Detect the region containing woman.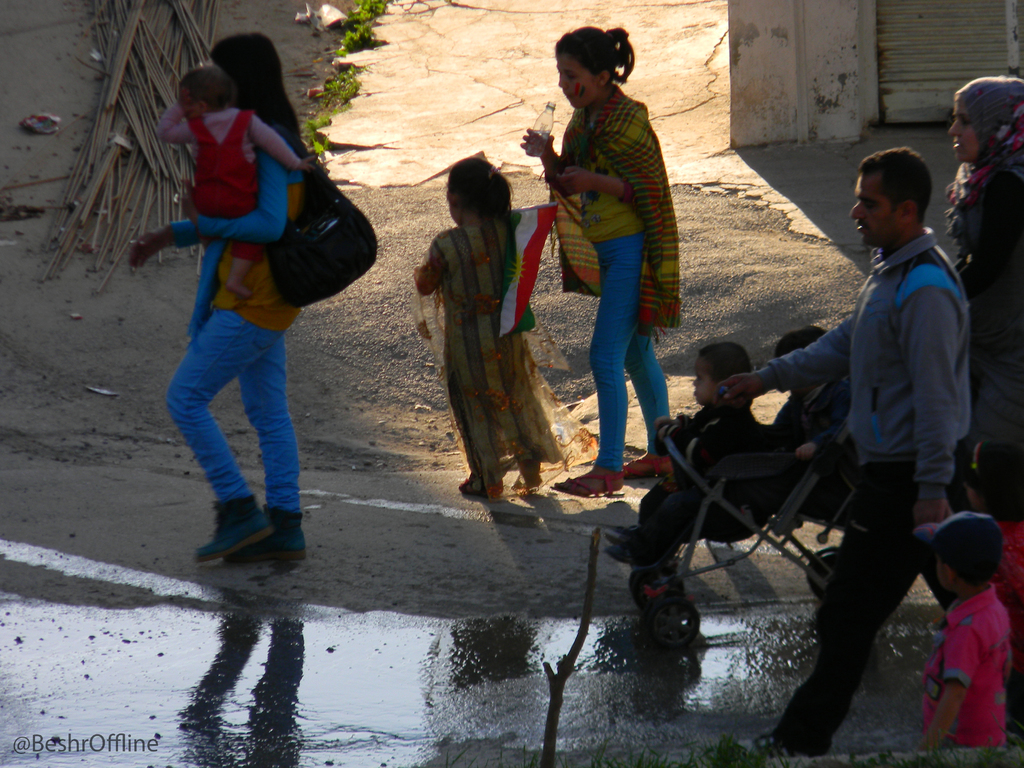
l=939, t=77, r=1023, b=490.
